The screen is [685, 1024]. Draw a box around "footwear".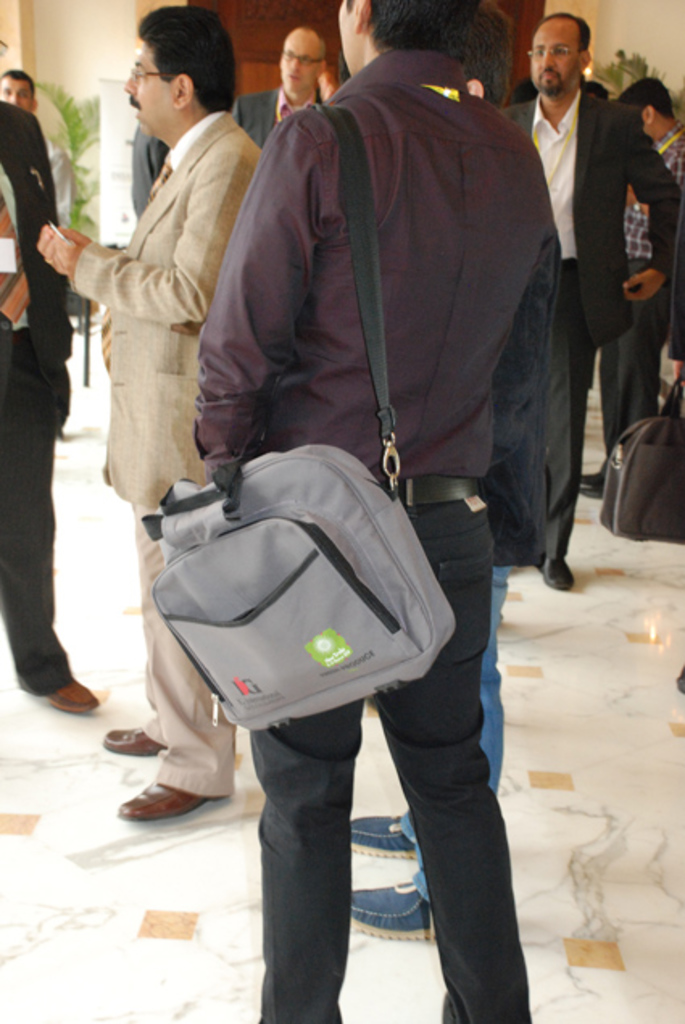
(x1=356, y1=816, x2=419, y2=856).
